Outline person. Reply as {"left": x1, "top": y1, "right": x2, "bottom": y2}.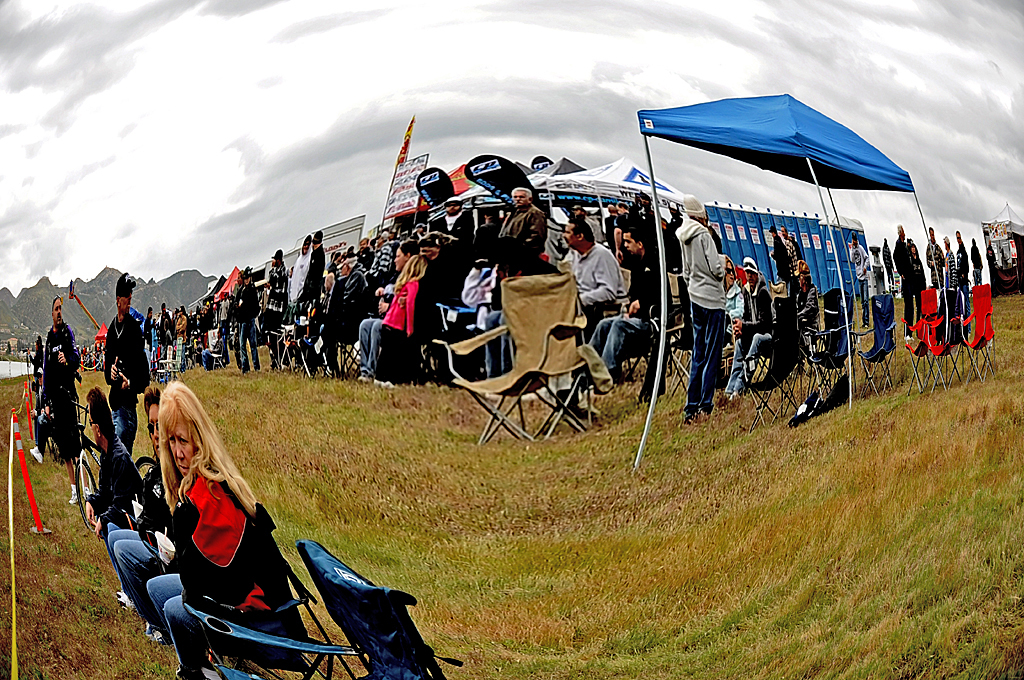
{"left": 940, "top": 243, "right": 958, "bottom": 305}.
